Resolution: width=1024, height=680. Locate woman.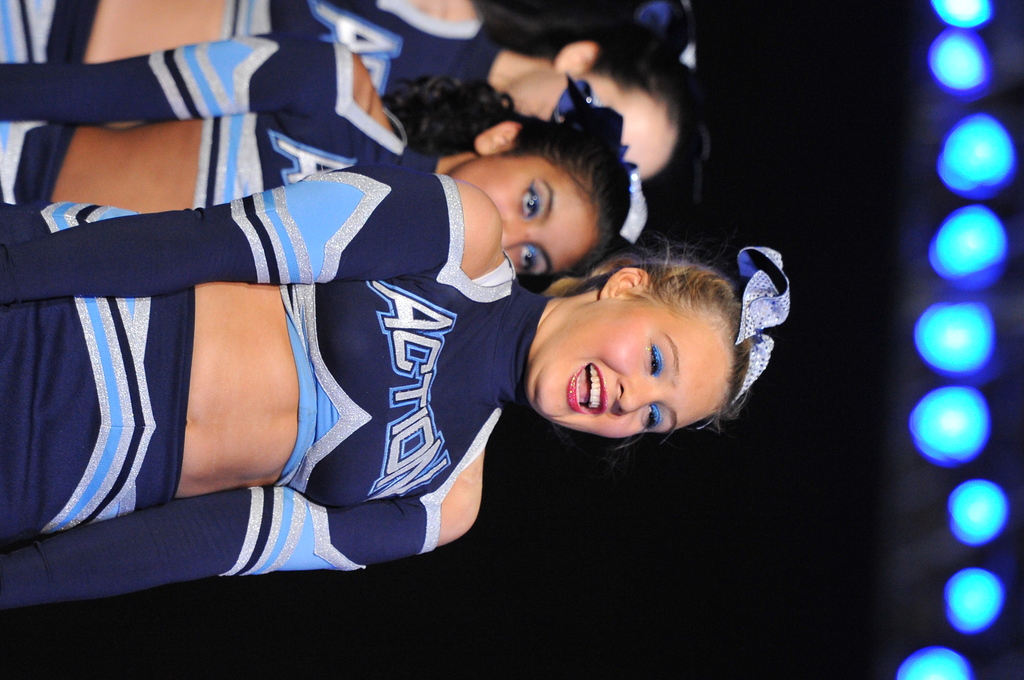
bbox=[0, 0, 707, 198].
